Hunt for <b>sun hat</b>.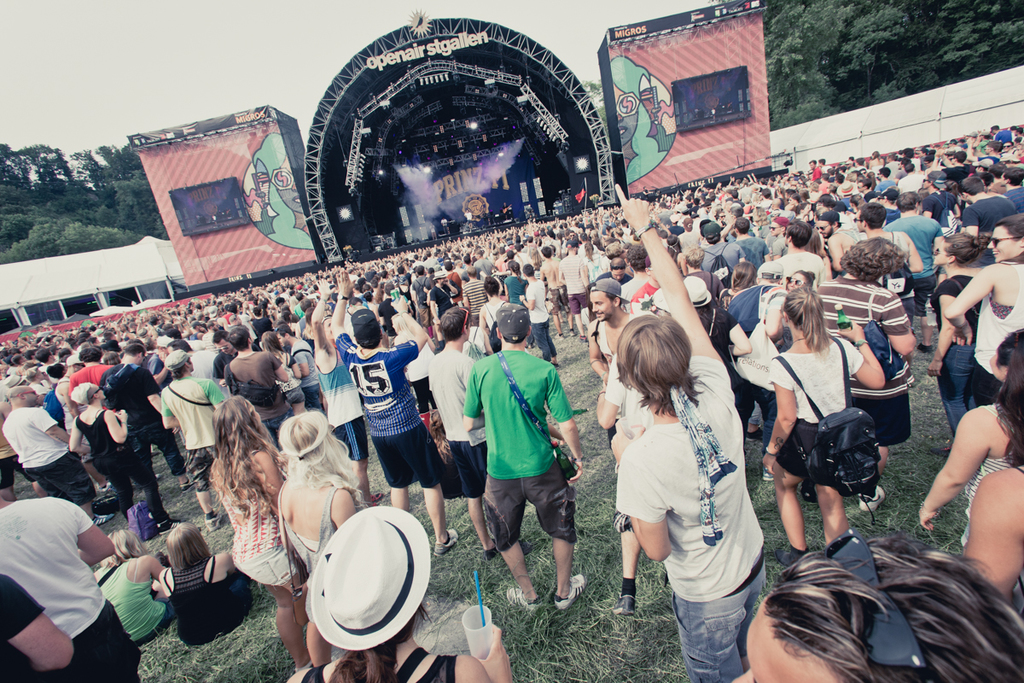
Hunted down at 814/190/842/207.
